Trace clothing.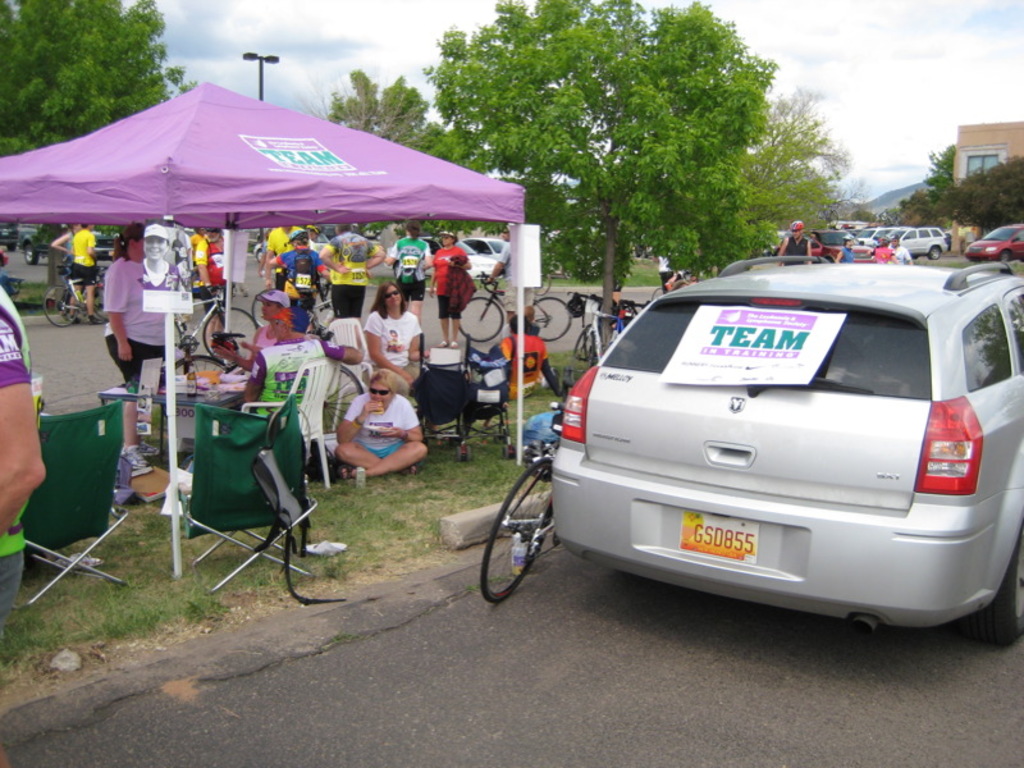
Traced to (781, 234, 809, 268).
